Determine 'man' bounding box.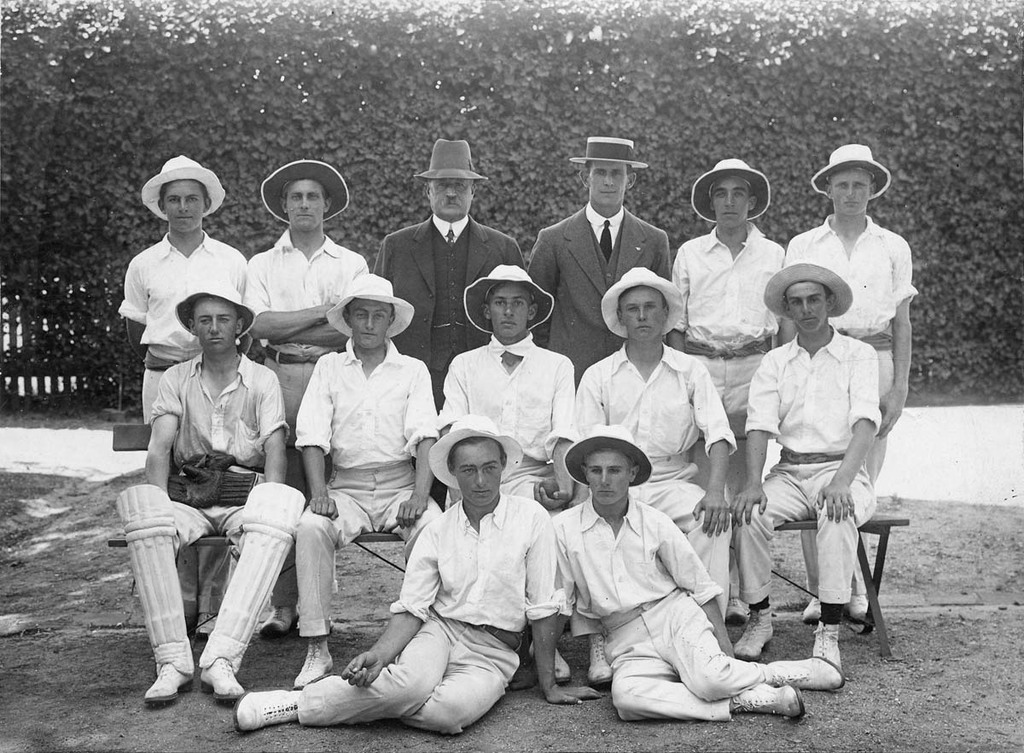
Determined: (375, 139, 521, 403).
